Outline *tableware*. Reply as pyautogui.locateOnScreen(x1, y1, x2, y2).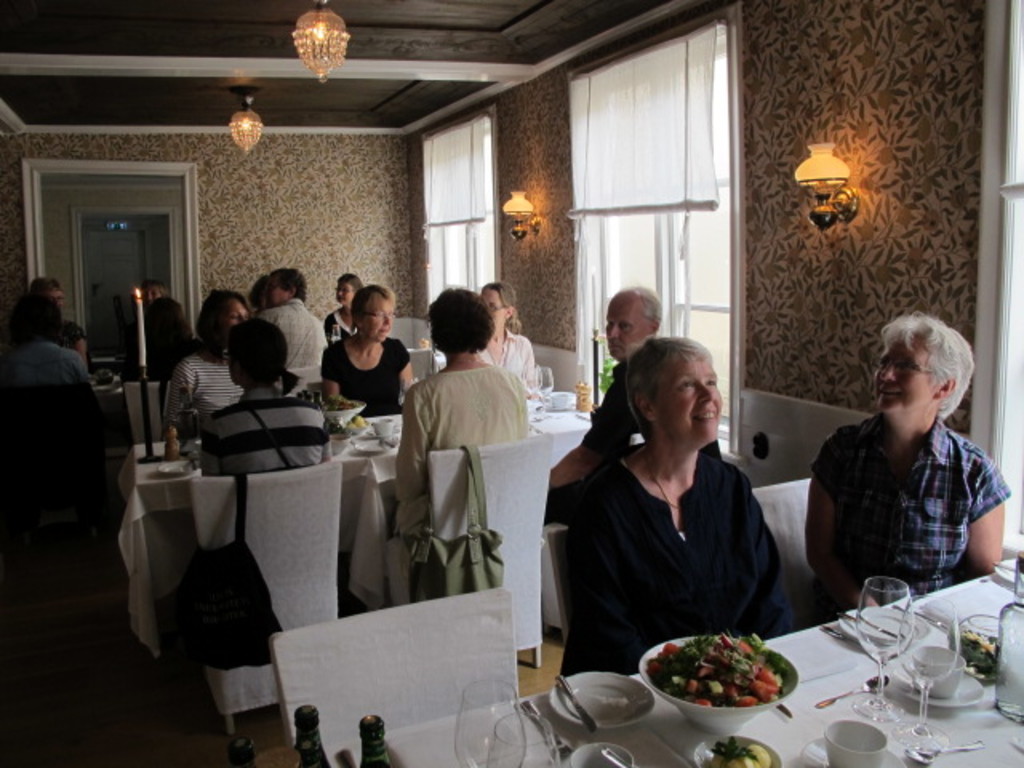
pyautogui.locateOnScreen(853, 571, 917, 717).
